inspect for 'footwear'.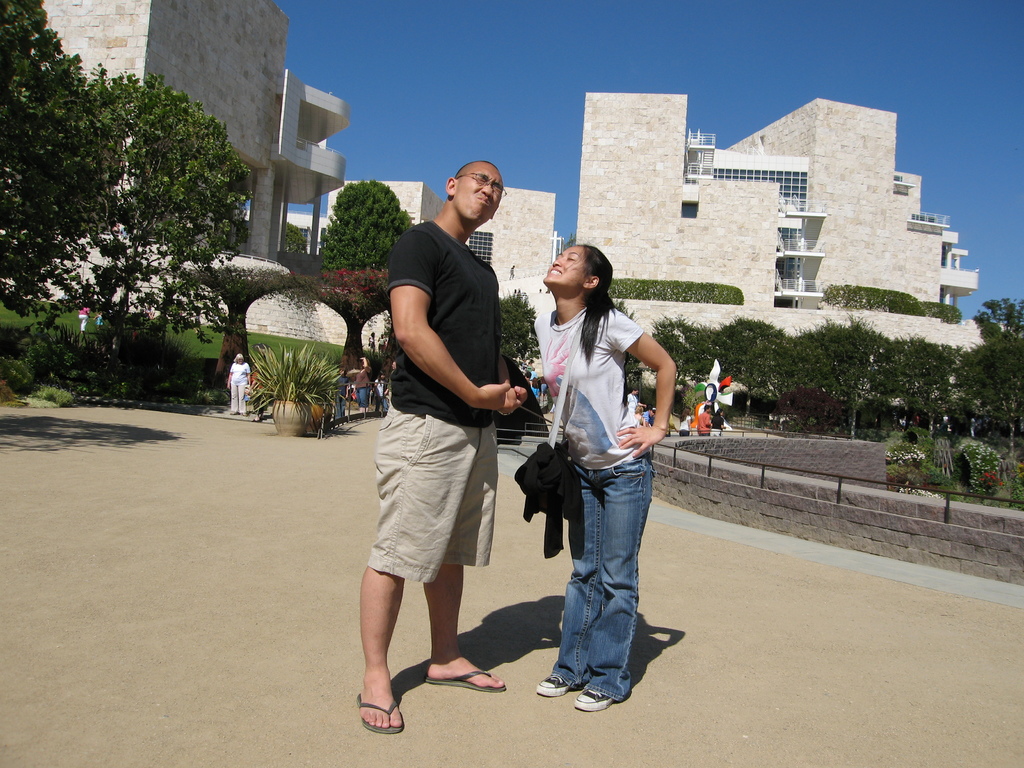
Inspection: l=570, t=691, r=618, b=715.
